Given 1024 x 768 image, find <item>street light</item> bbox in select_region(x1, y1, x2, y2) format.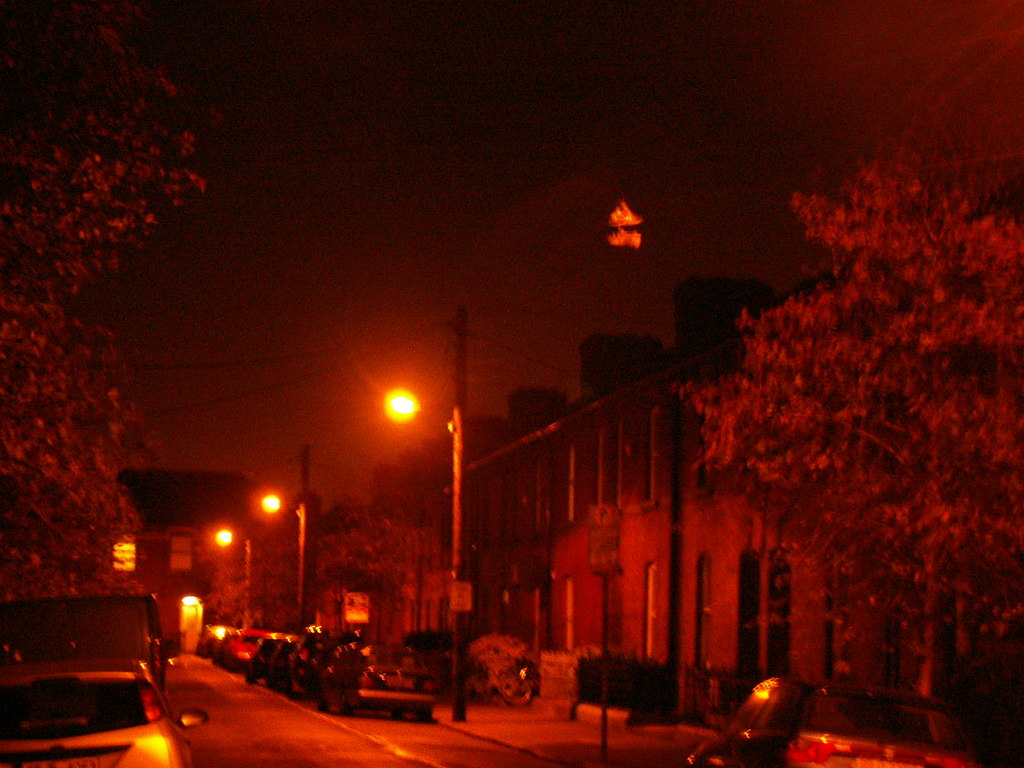
select_region(211, 522, 250, 619).
